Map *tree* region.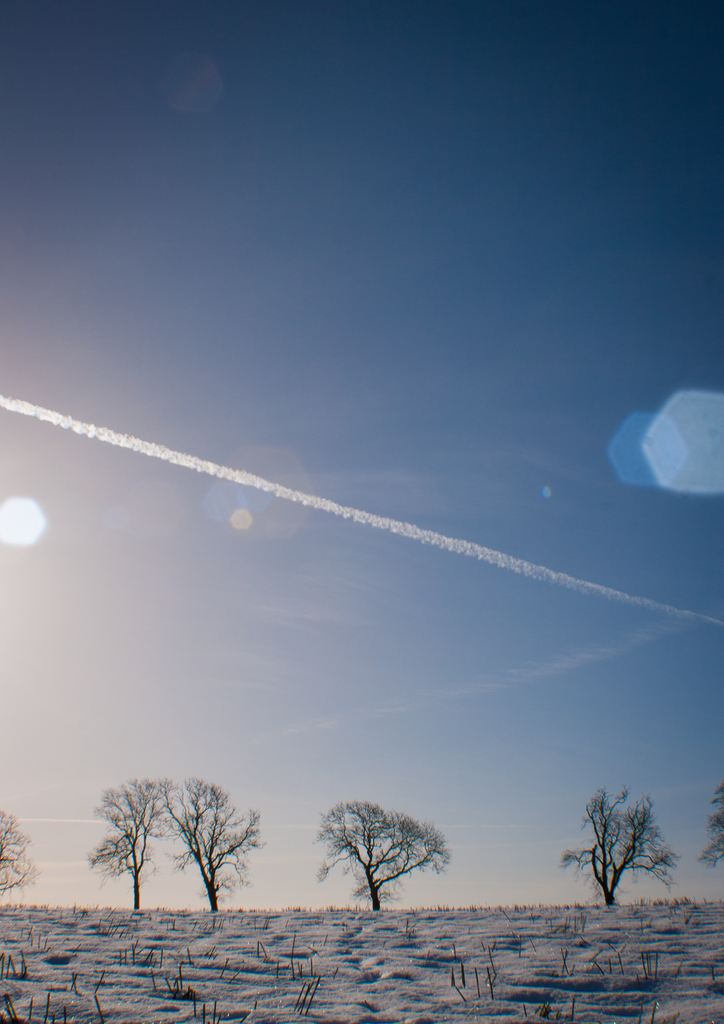
Mapped to [x1=83, y1=770, x2=269, y2=917].
